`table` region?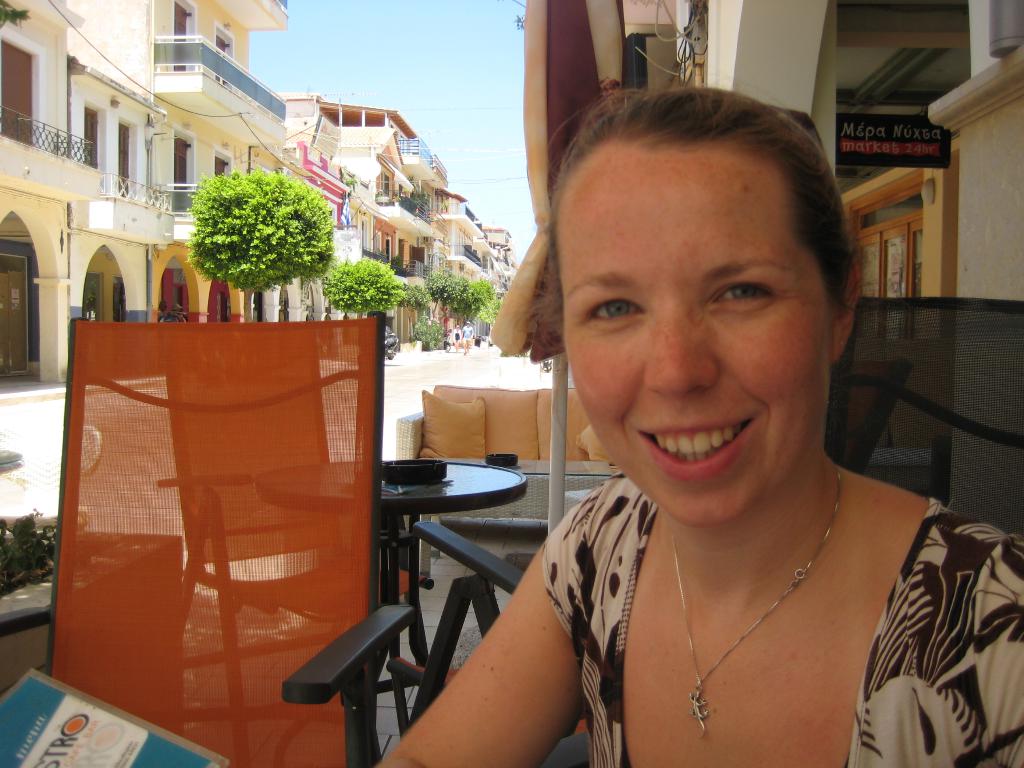
420/457/613/582
